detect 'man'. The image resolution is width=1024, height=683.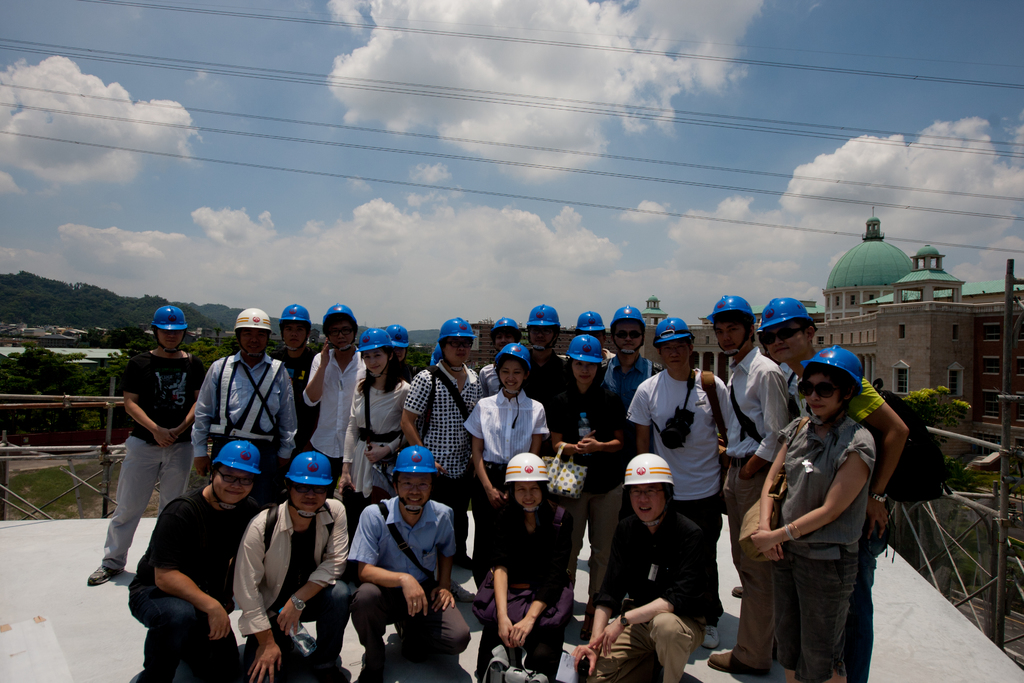
region(229, 448, 354, 682).
